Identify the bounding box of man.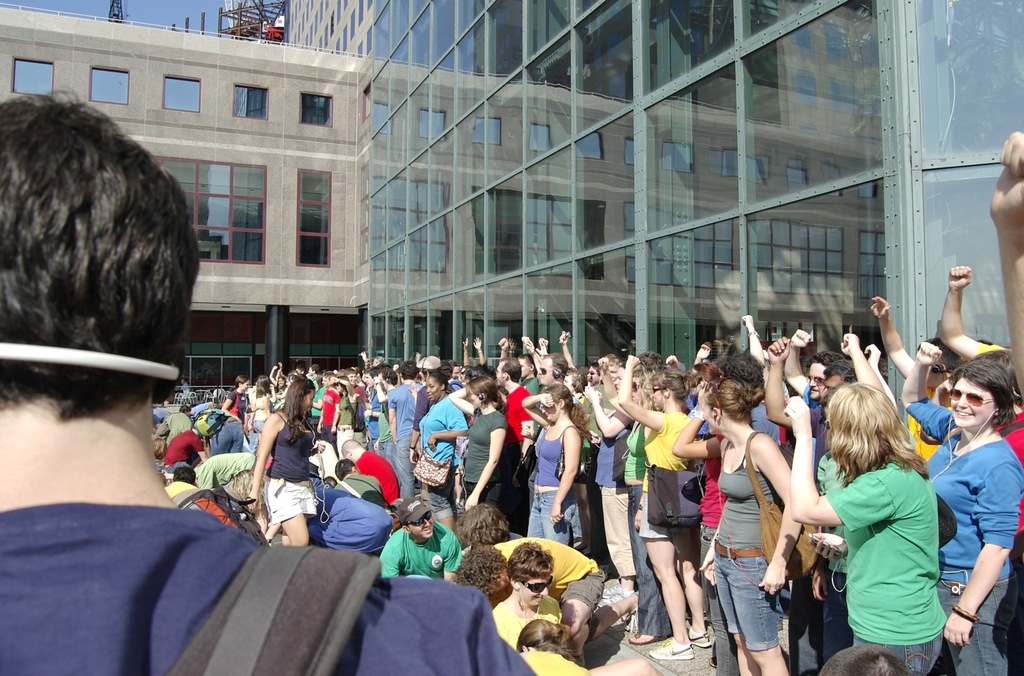
538 350 569 394.
